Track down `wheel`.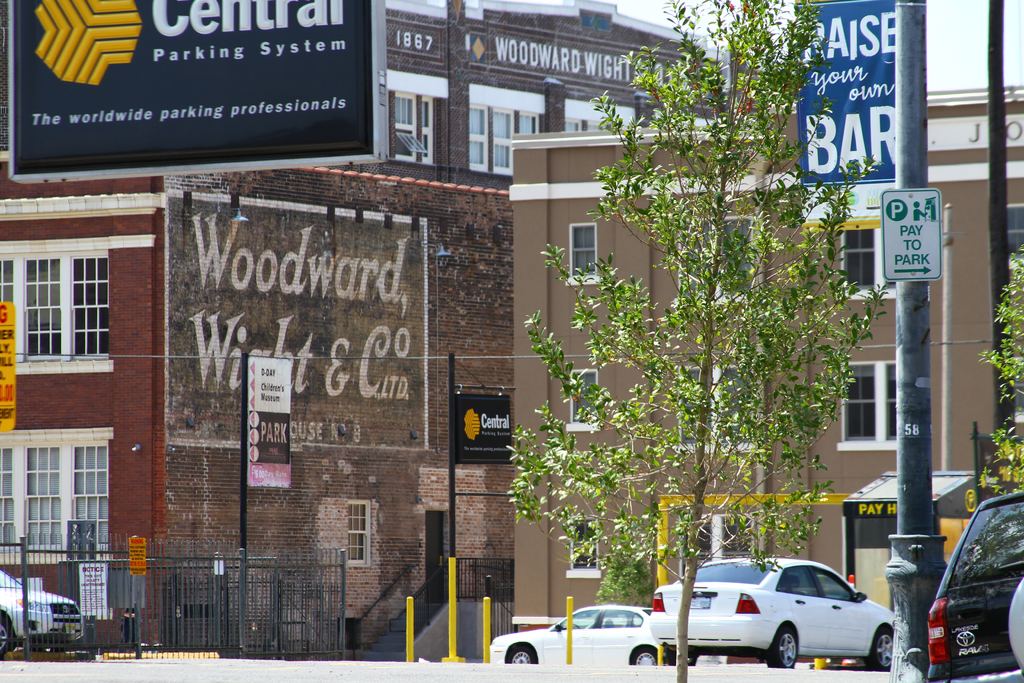
Tracked to (865, 625, 892, 667).
